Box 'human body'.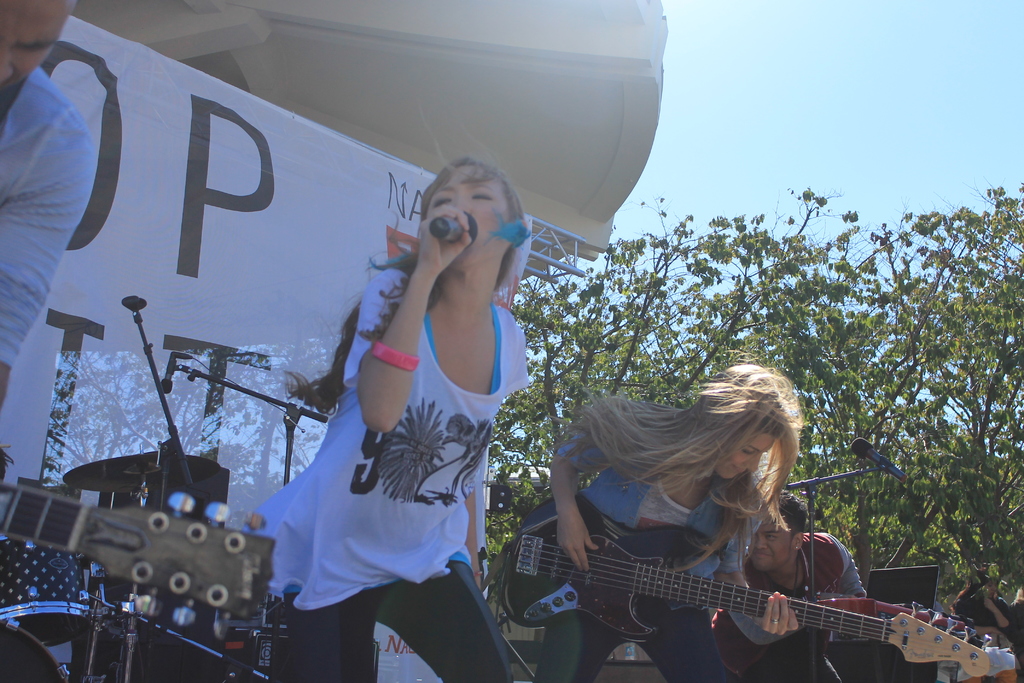
{"left": 709, "top": 531, "right": 872, "bottom": 682}.
